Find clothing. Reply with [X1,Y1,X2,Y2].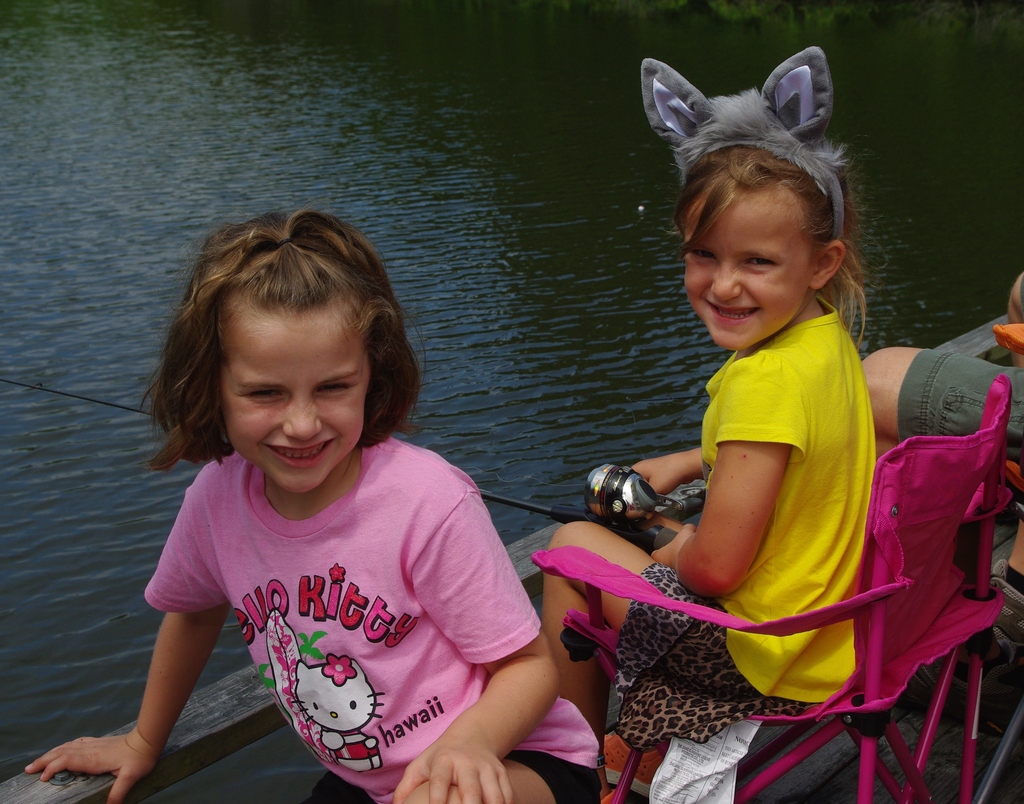
[897,344,1023,491].
